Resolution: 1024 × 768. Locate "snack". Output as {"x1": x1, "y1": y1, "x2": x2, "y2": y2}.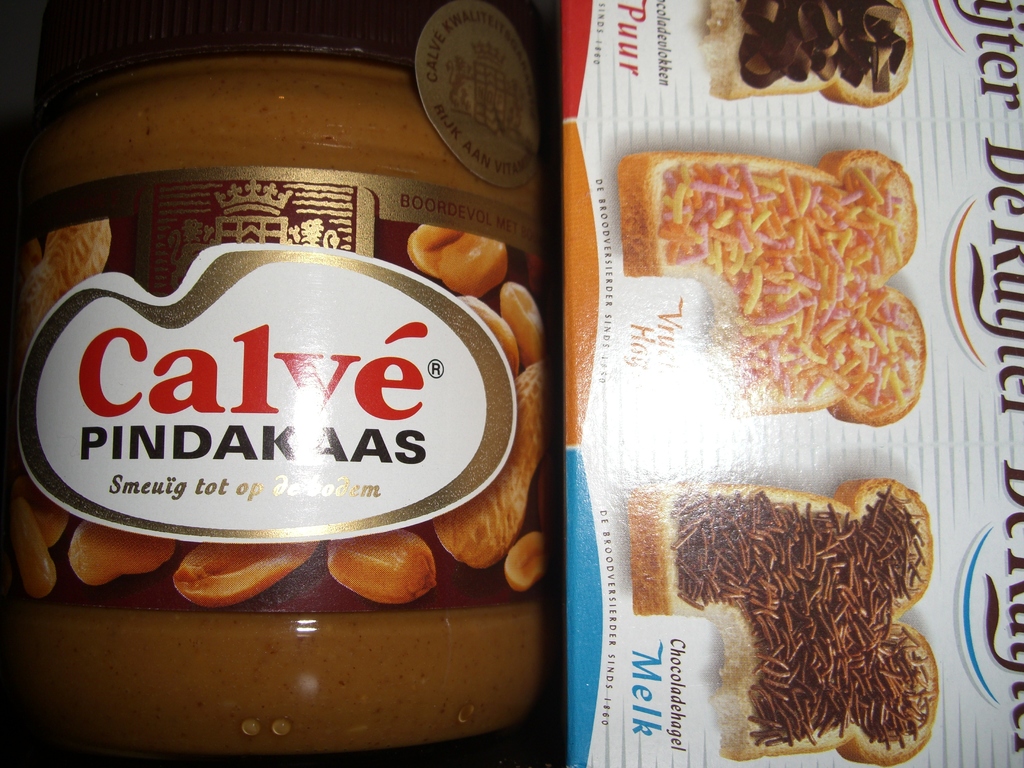
{"x1": 705, "y1": 0, "x2": 916, "y2": 115}.
